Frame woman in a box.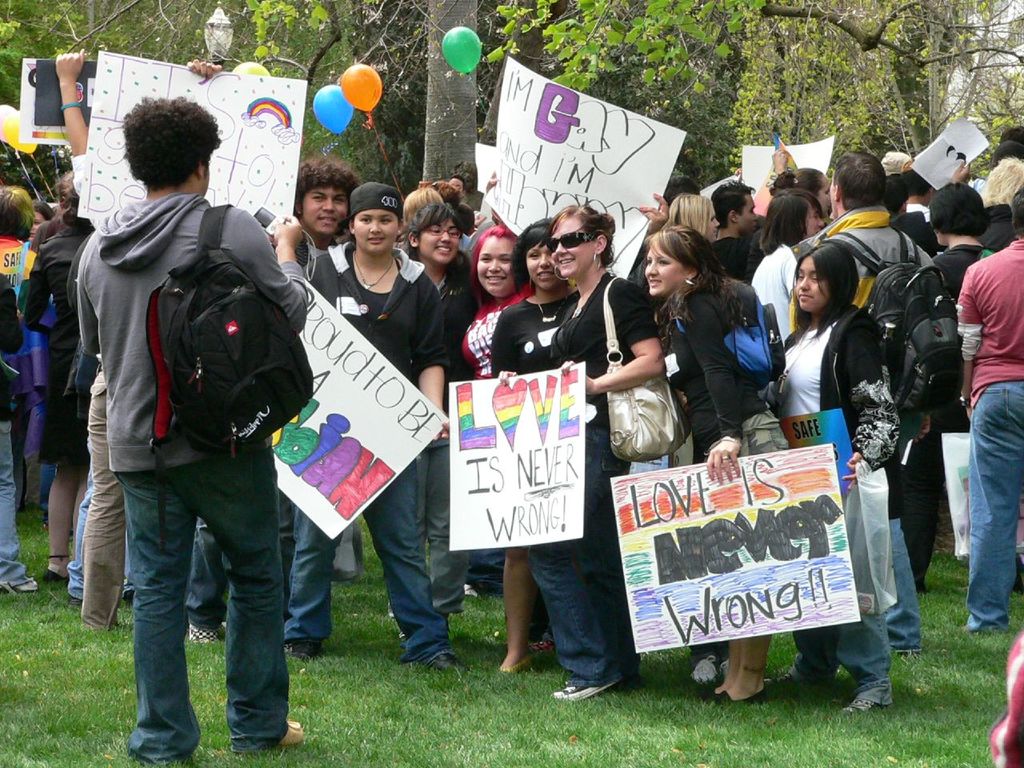
<bbox>22, 165, 90, 578</bbox>.
